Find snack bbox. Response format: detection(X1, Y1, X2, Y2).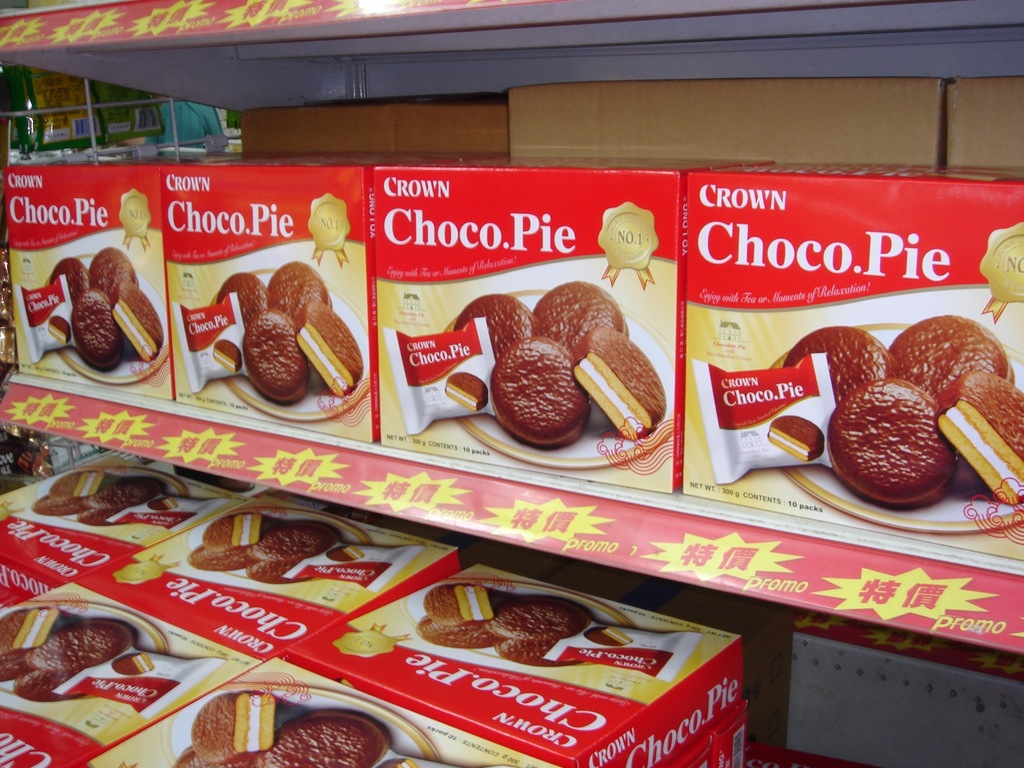
detection(112, 652, 154, 674).
